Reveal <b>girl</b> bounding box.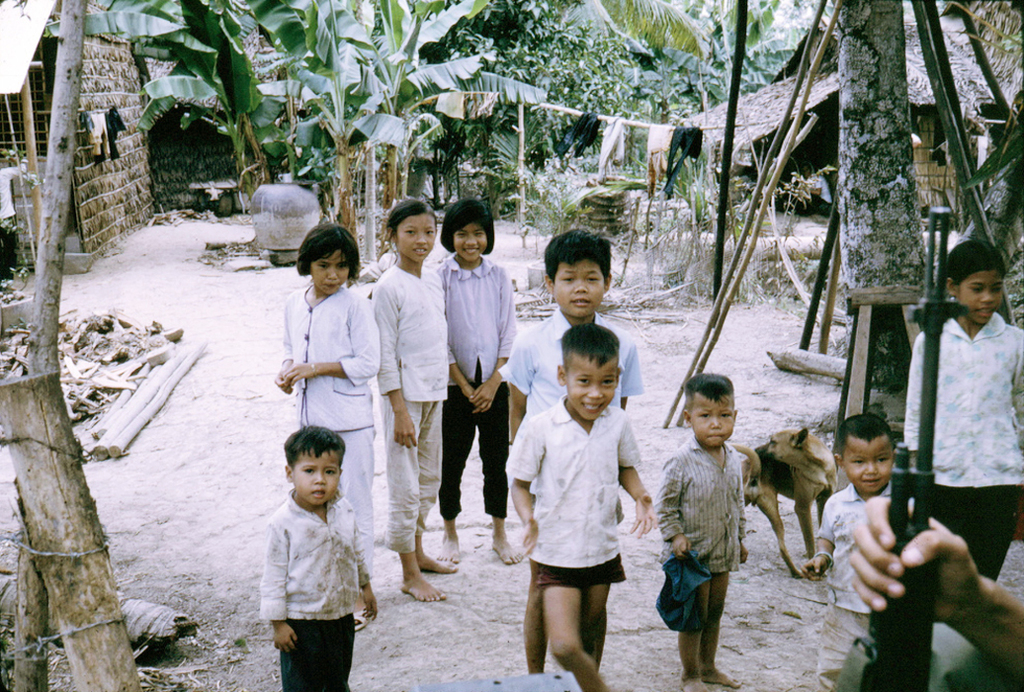
Revealed: <region>432, 193, 519, 568</region>.
